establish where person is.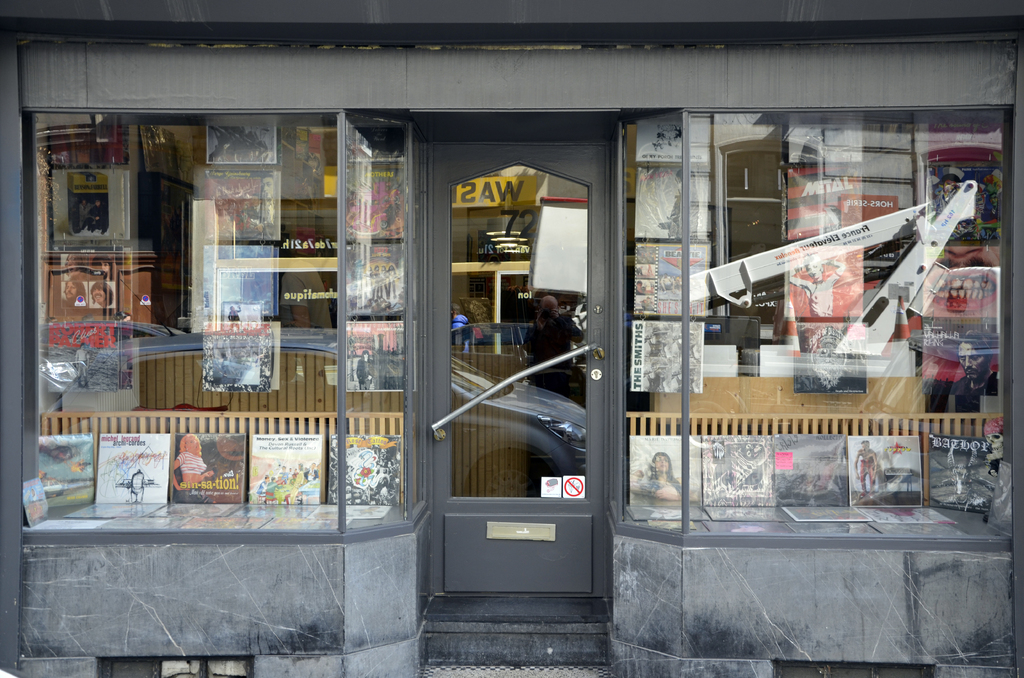
Established at {"left": 524, "top": 286, "right": 588, "bottom": 391}.
